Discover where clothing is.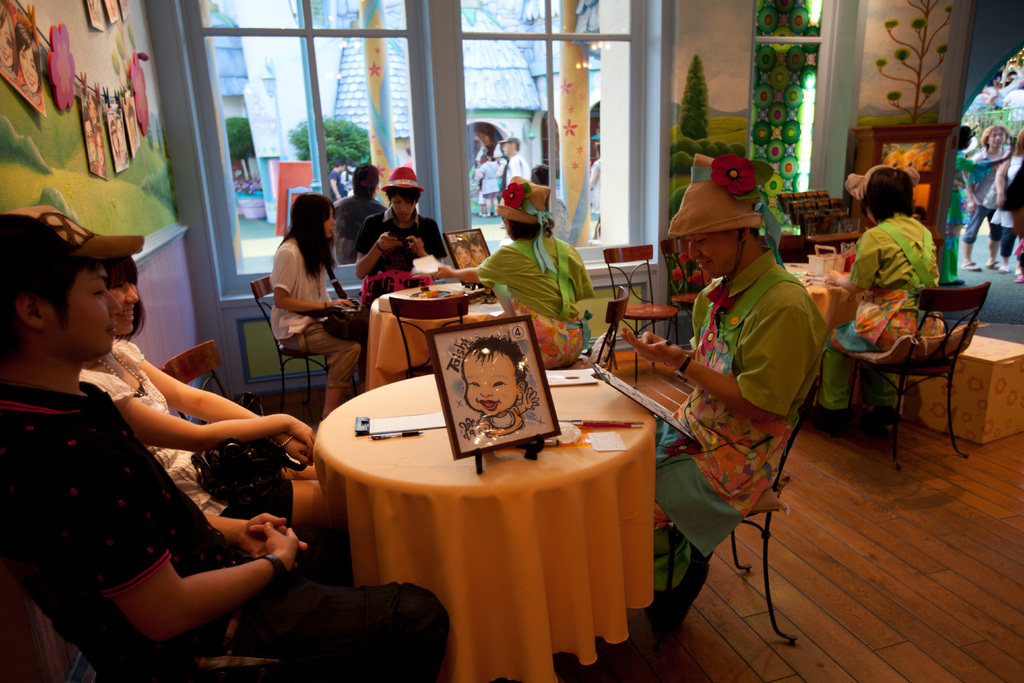
Discovered at 470 235 597 366.
